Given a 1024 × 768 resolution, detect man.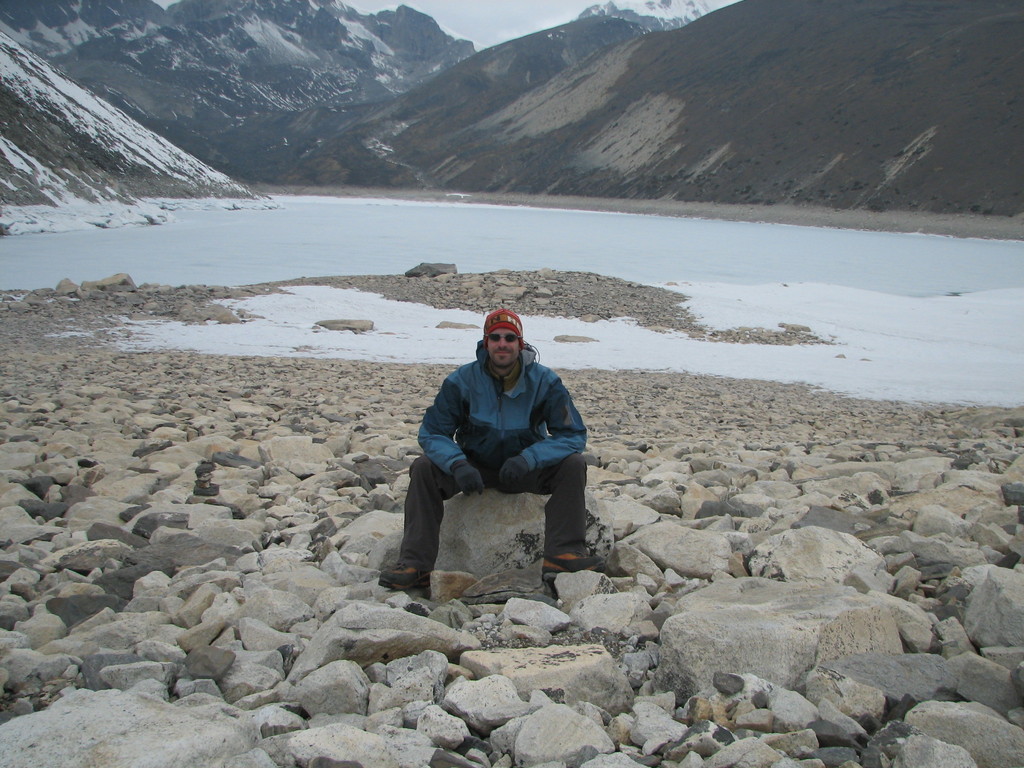
[left=387, top=318, right=597, bottom=609].
